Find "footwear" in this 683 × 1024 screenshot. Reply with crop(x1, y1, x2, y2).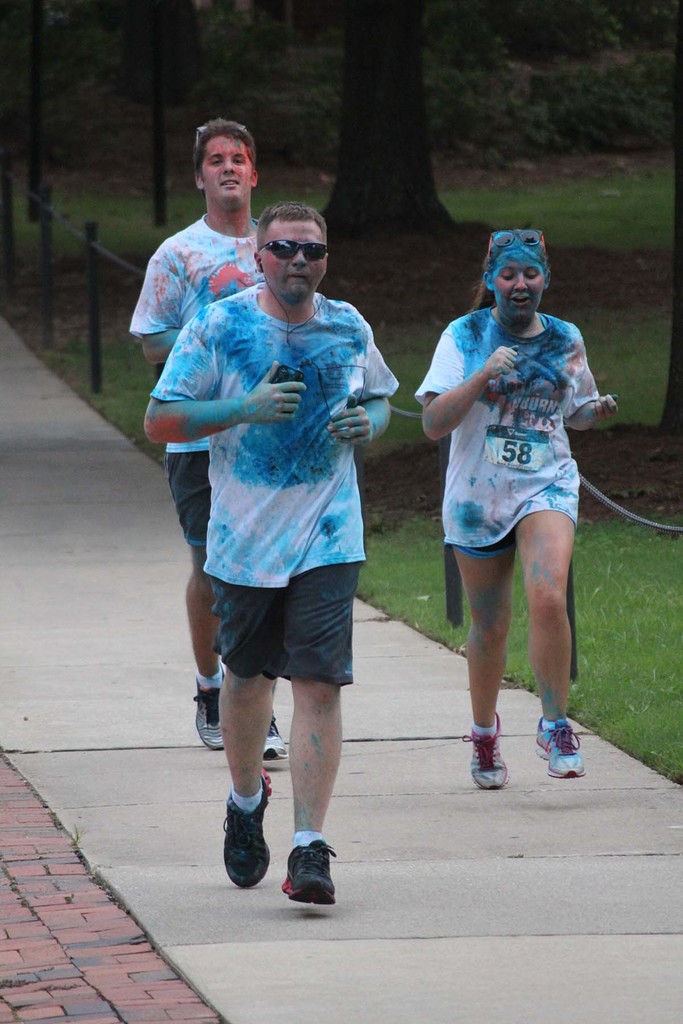
crop(463, 707, 511, 791).
